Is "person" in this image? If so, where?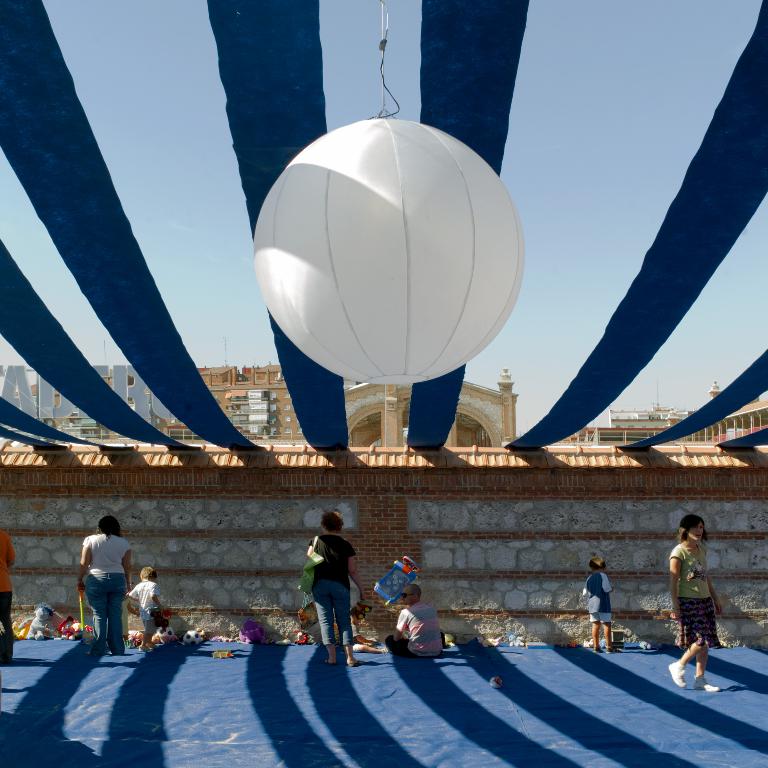
Yes, at [left=306, top=509, right=365, bottom=667].
